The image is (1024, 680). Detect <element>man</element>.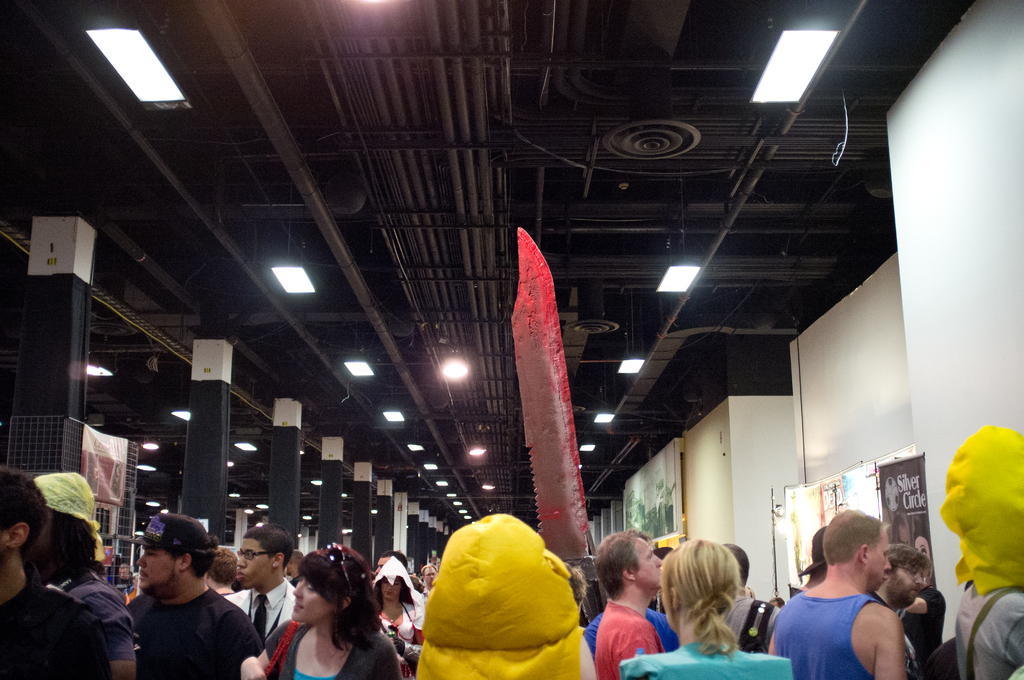
Detection: bbox=(225, 526, 299, 644).
